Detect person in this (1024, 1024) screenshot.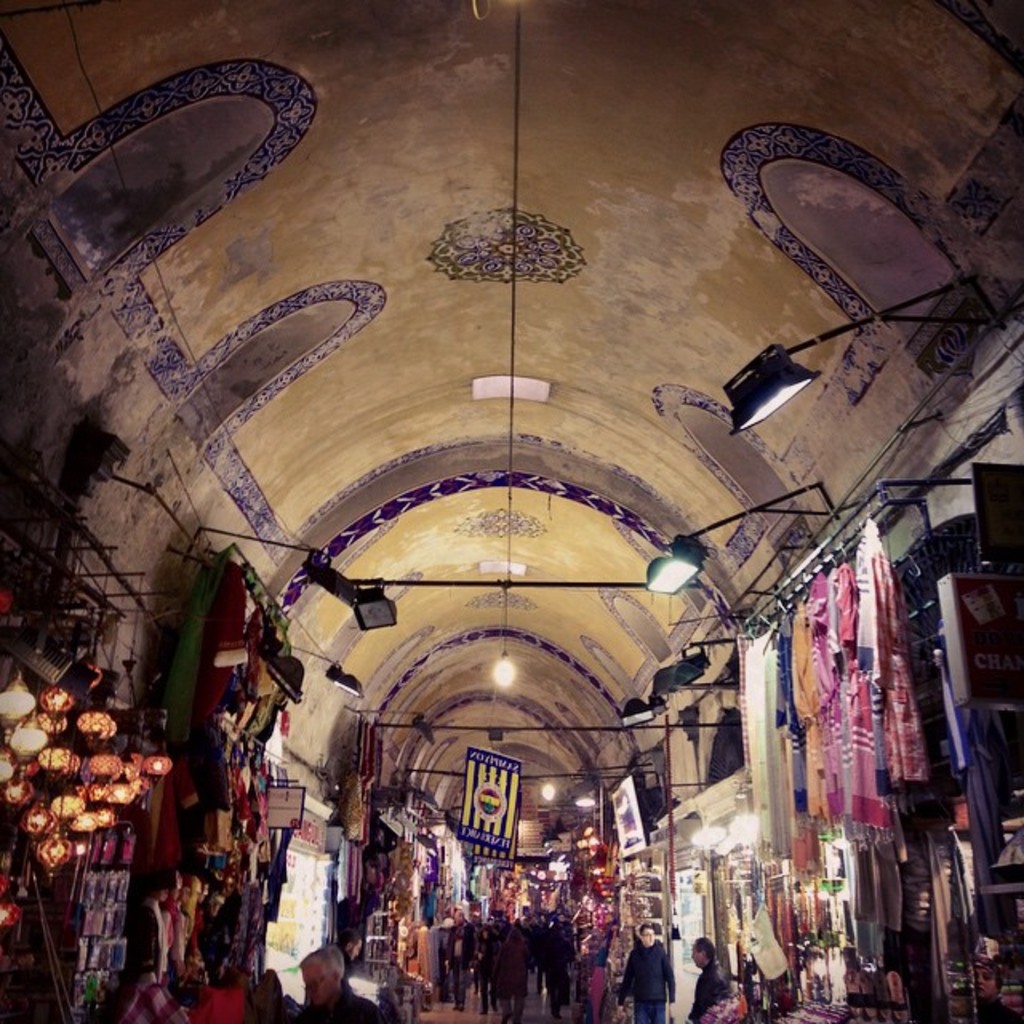
Detection: rect(290, 952, 373, 1022).
